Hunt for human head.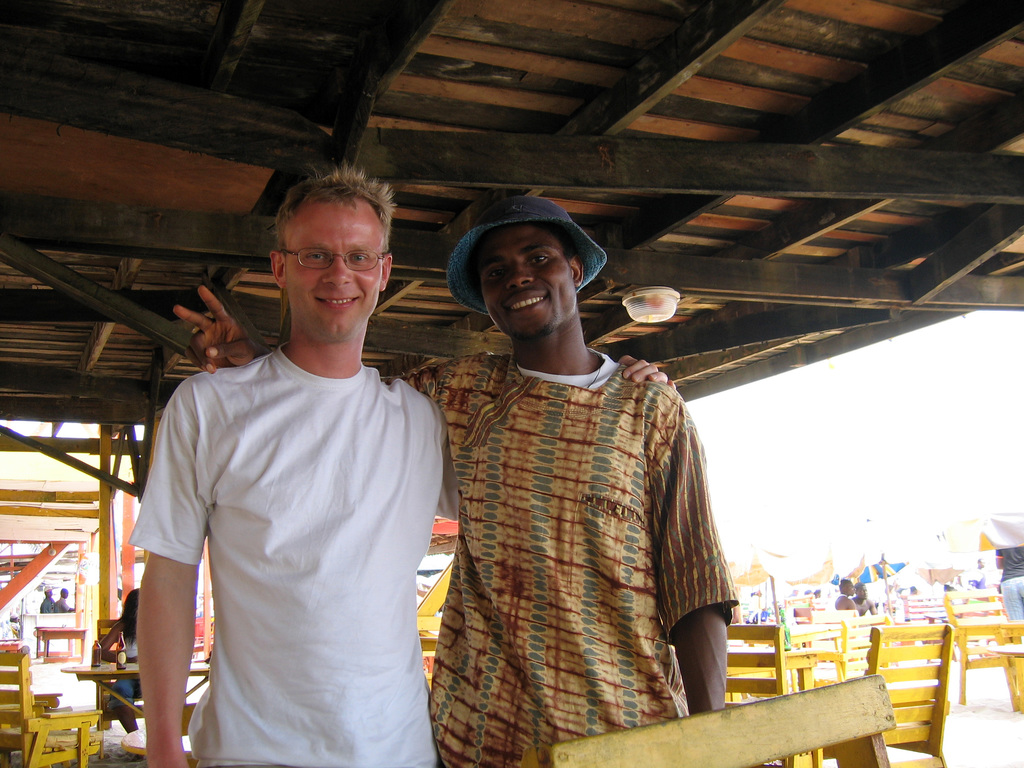
Hunted down at (853,582,867,602).
